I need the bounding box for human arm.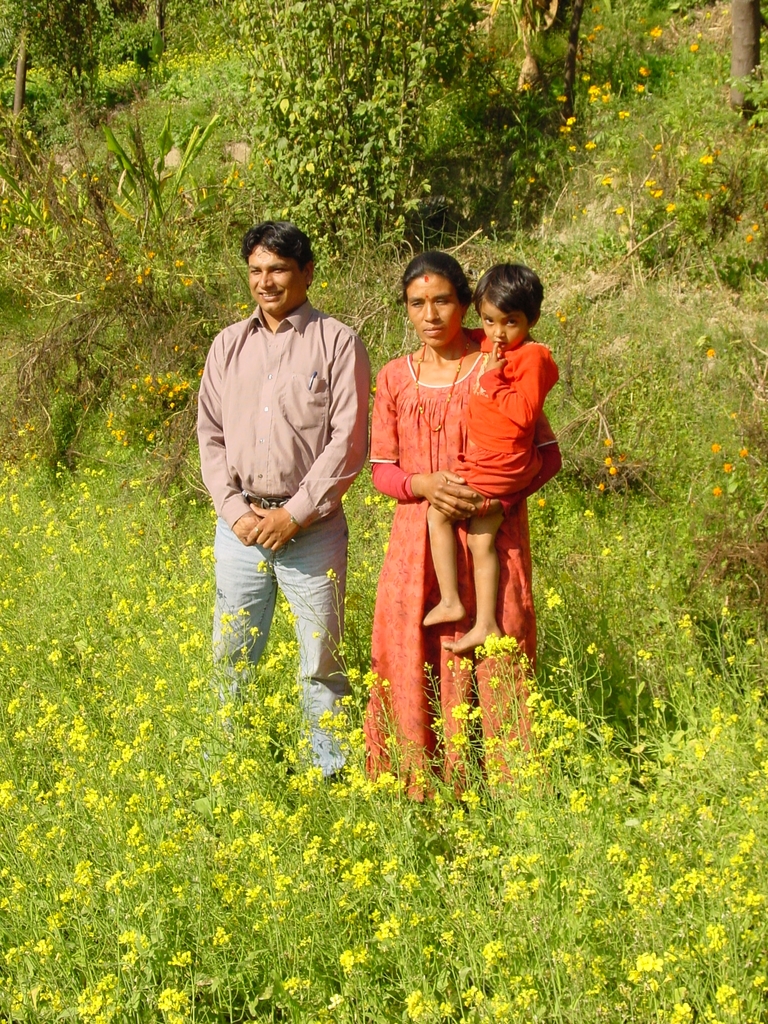
Here it is: bbox=[435, 402, 574, 519].
